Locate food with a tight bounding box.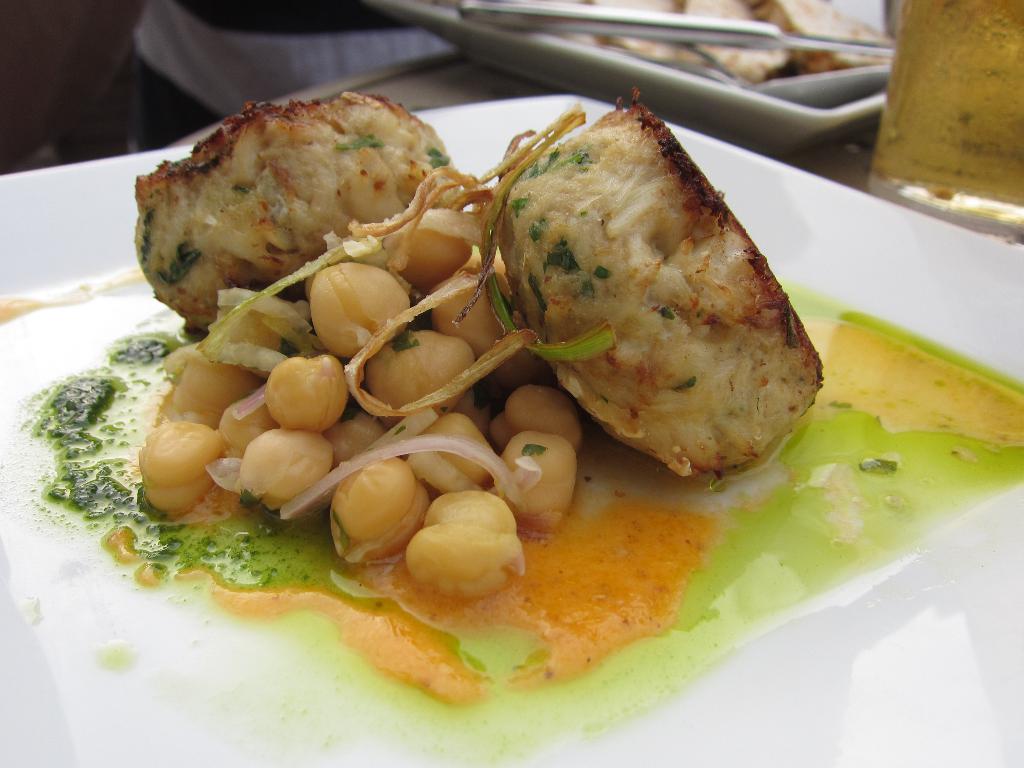
<region>133, 88, 456, 326</region>.
